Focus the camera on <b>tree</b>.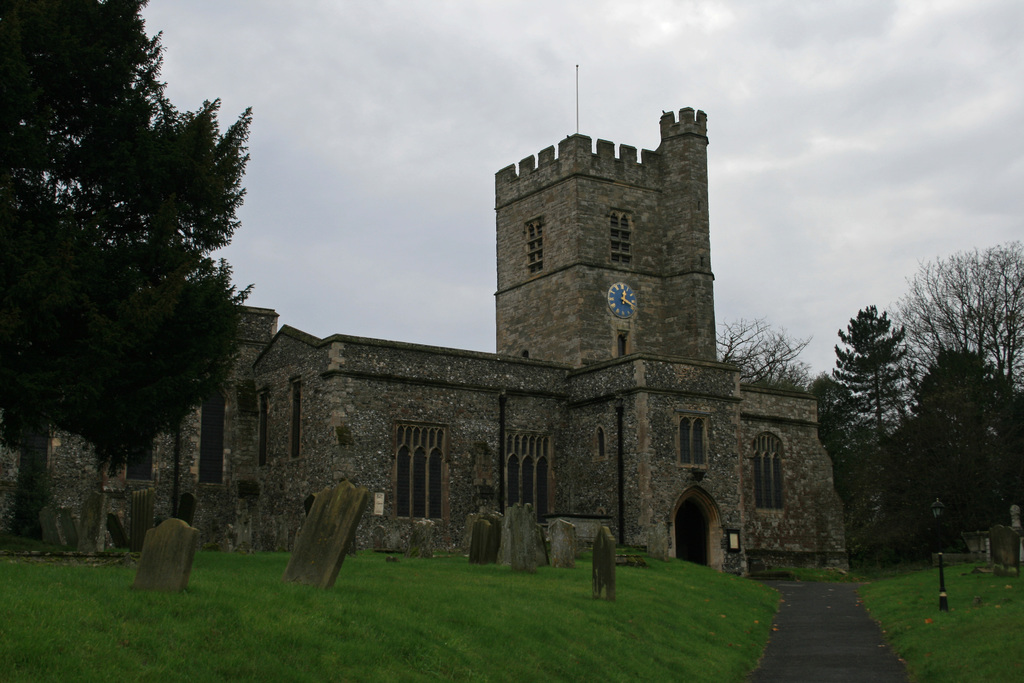
Focus region: [833,304,920,494].
